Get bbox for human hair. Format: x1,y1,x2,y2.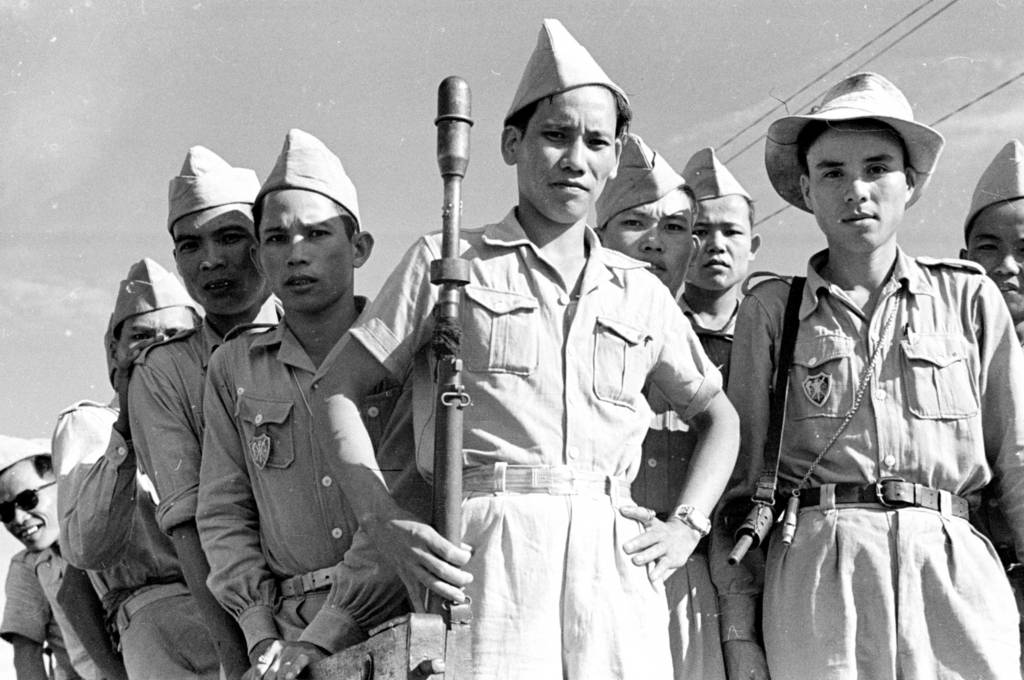
744,196,757,232.
